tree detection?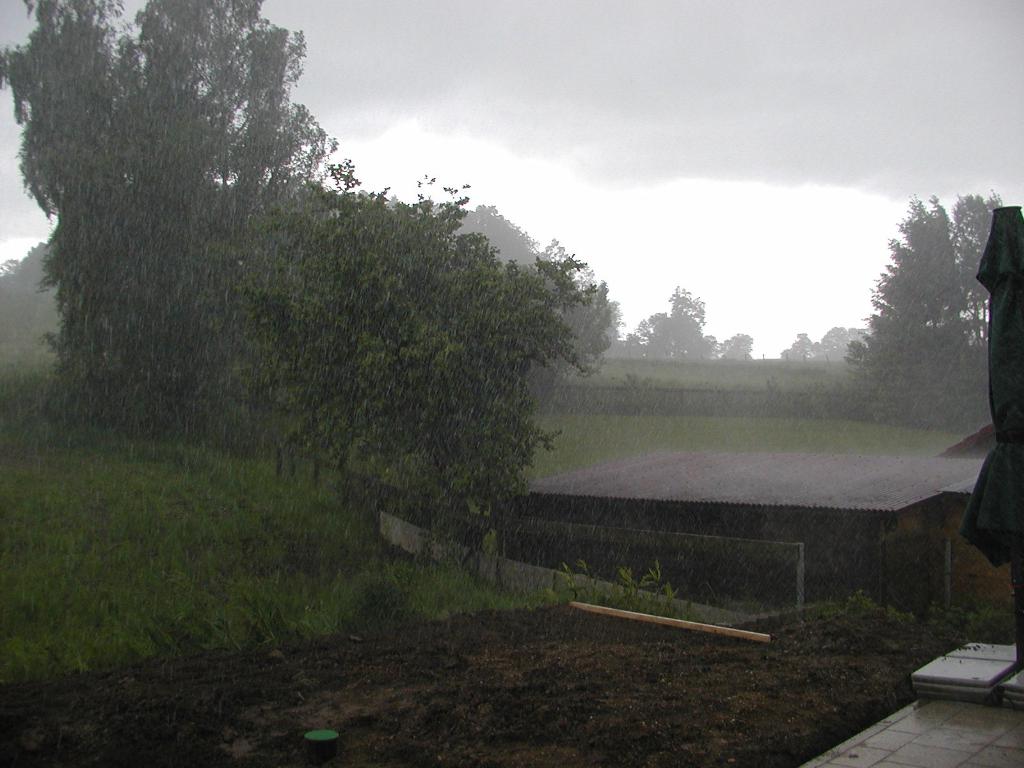
l=0, t=0, r=333, b=433
